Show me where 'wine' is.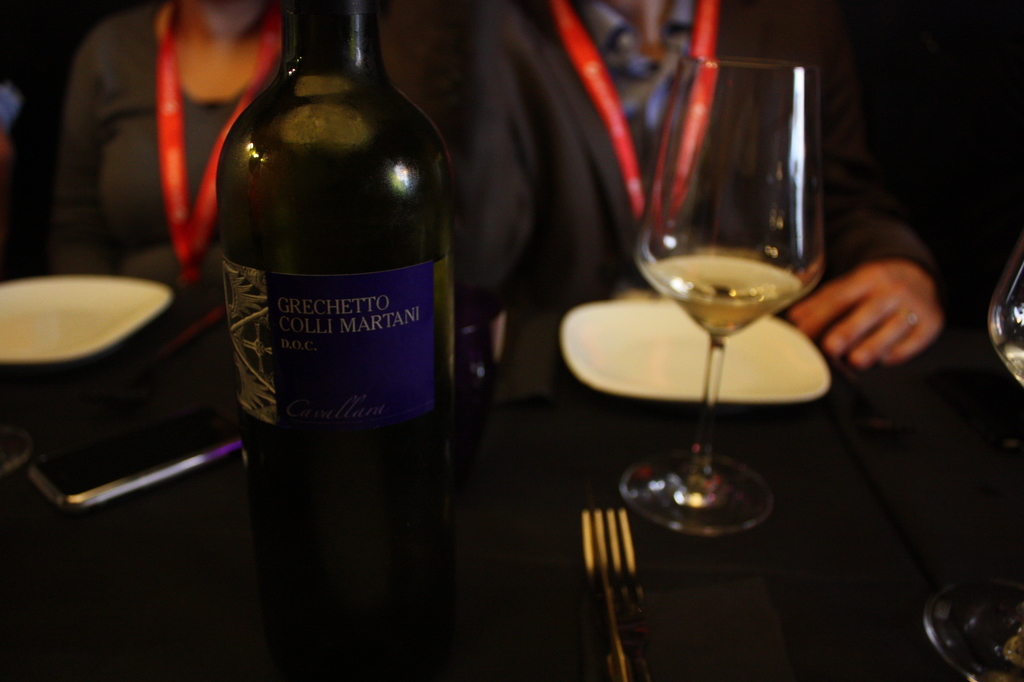
'wine' is at [x1=214, y1=0, x2=467, y2=676].
